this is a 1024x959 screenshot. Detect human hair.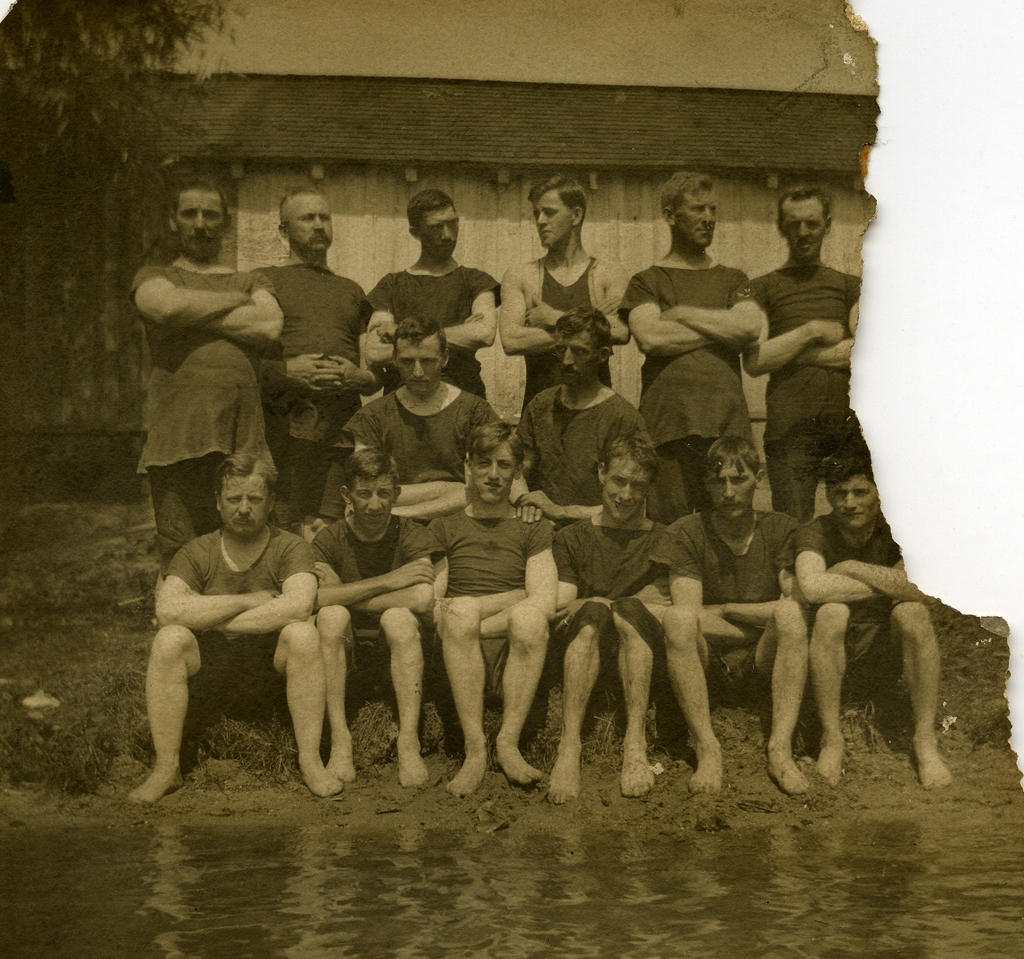
553, 307, 611, 355.
